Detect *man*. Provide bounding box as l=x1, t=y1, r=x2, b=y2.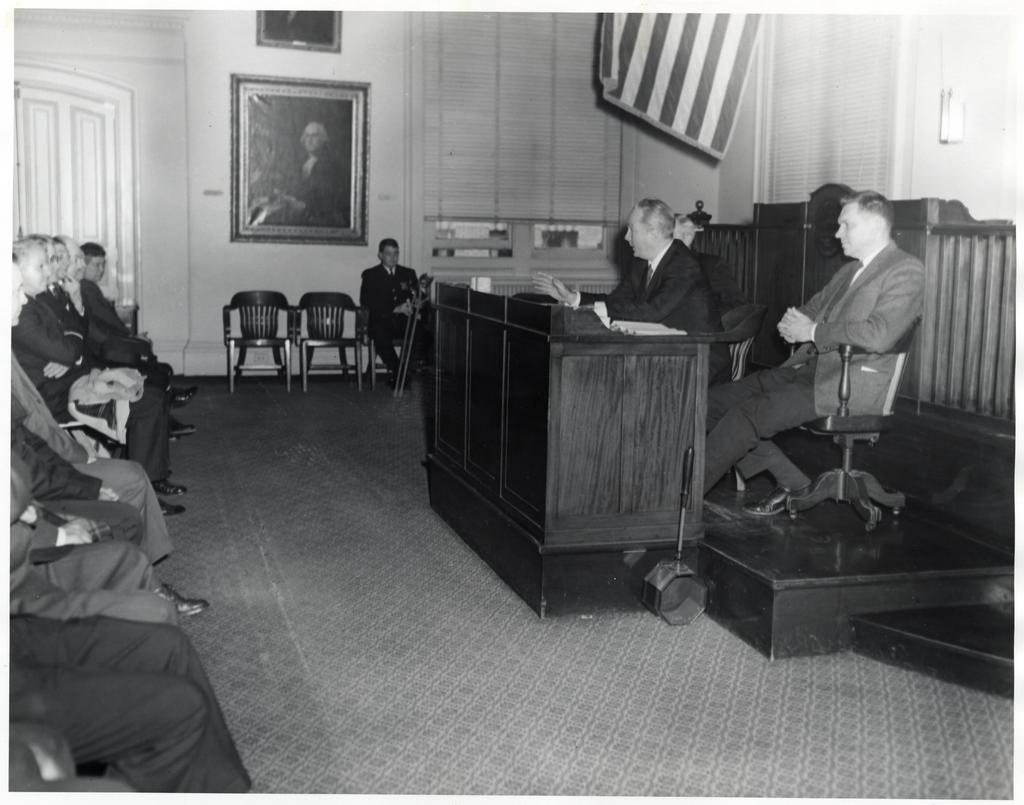
l=83, t=241, r=193, b=406.
